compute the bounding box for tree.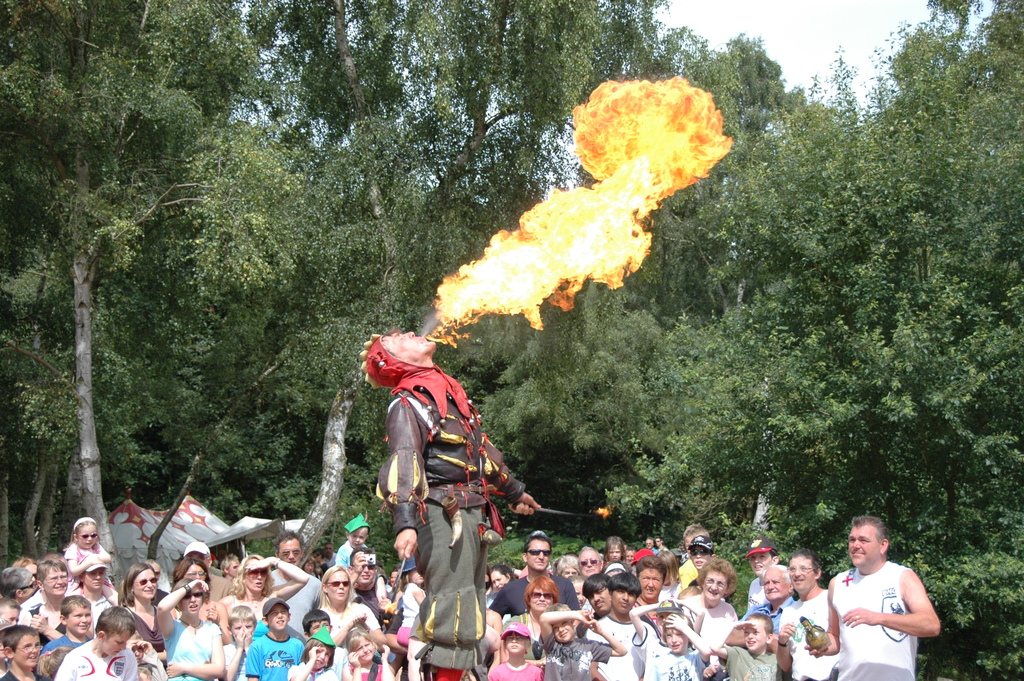
select_region(535, 0, 771, 553).
